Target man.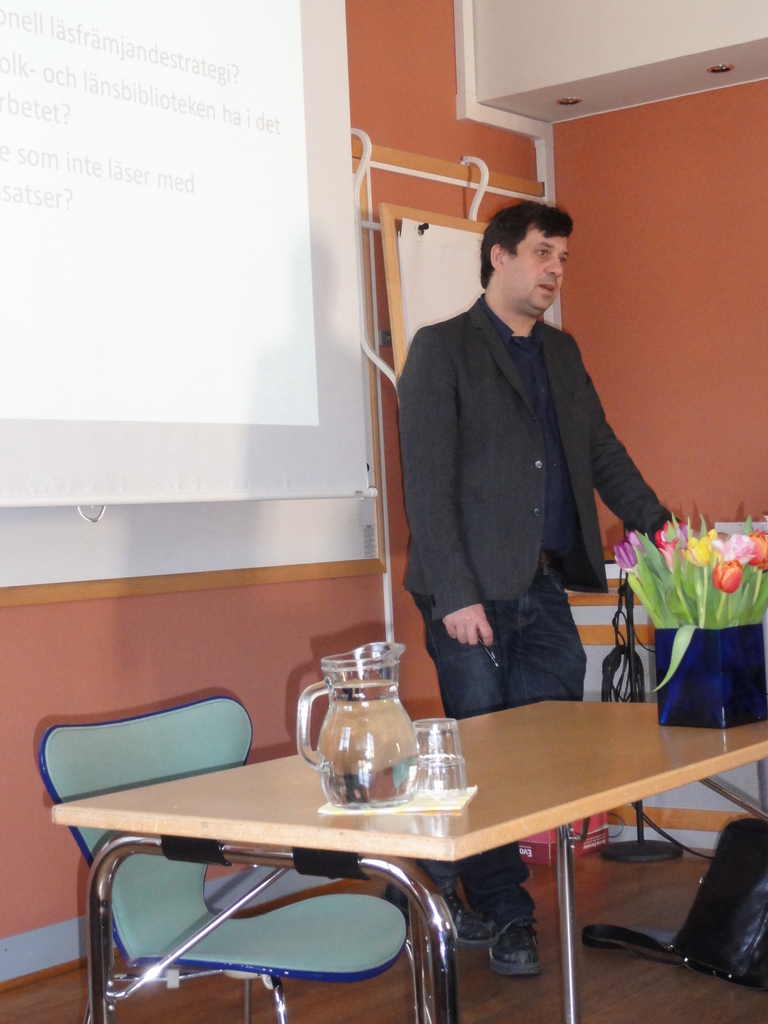
Target region: bbox(401, 195, 691, 988).
